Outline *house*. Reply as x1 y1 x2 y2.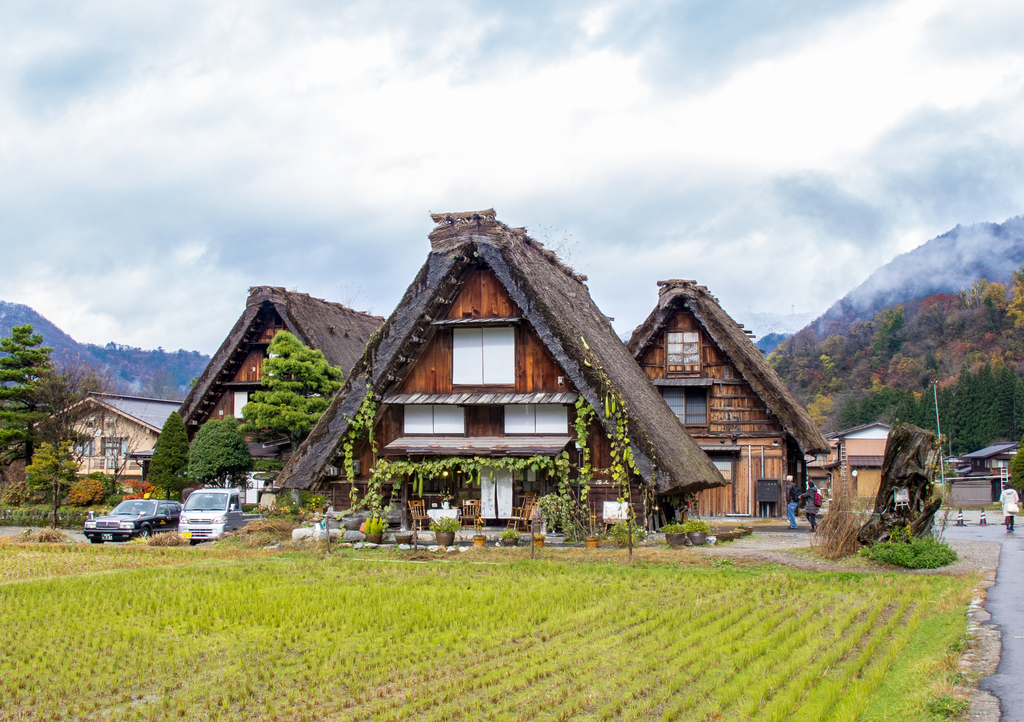
23 386 191 492.
